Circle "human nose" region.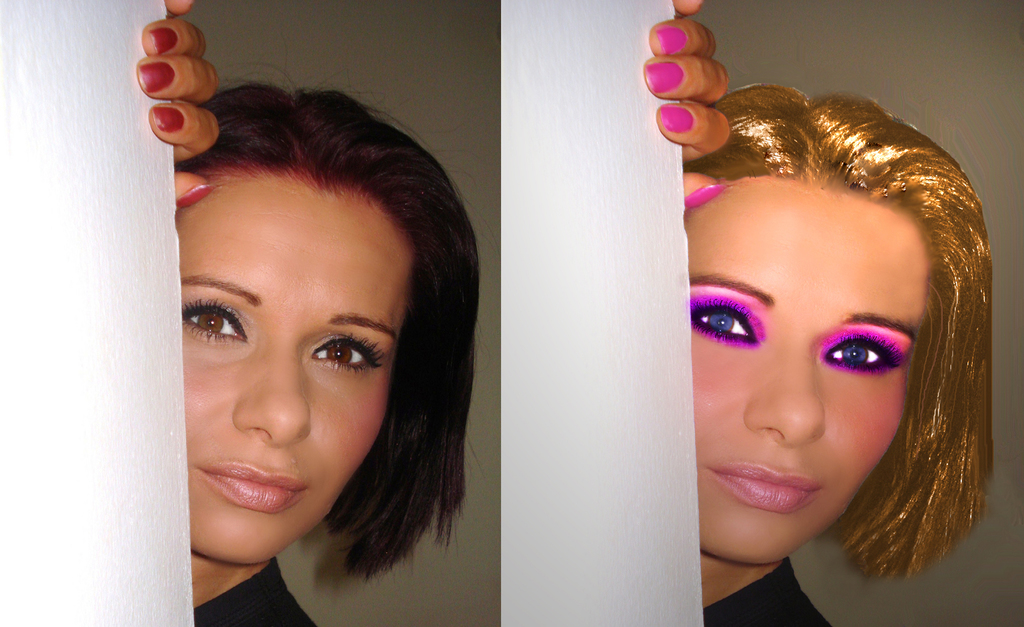
Region: {"x1": 236, "y1": 358, "x2": 312, "y2": 447}.
